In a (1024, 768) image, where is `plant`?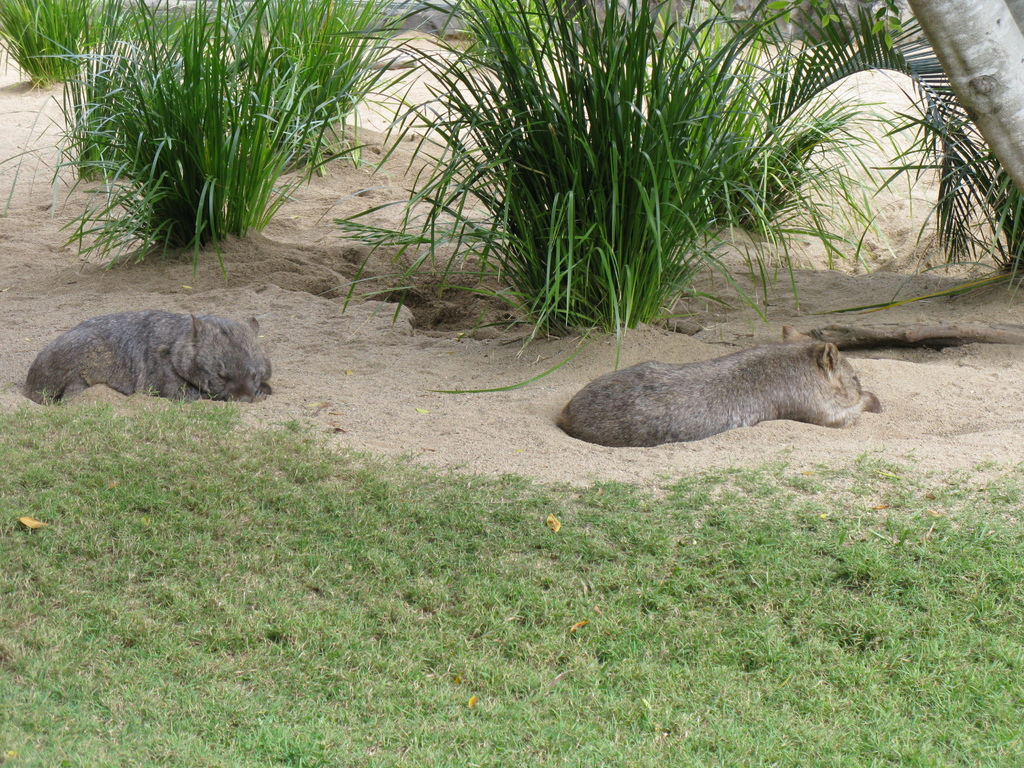
x1=30 y1=20 x2=412 y2=262.
